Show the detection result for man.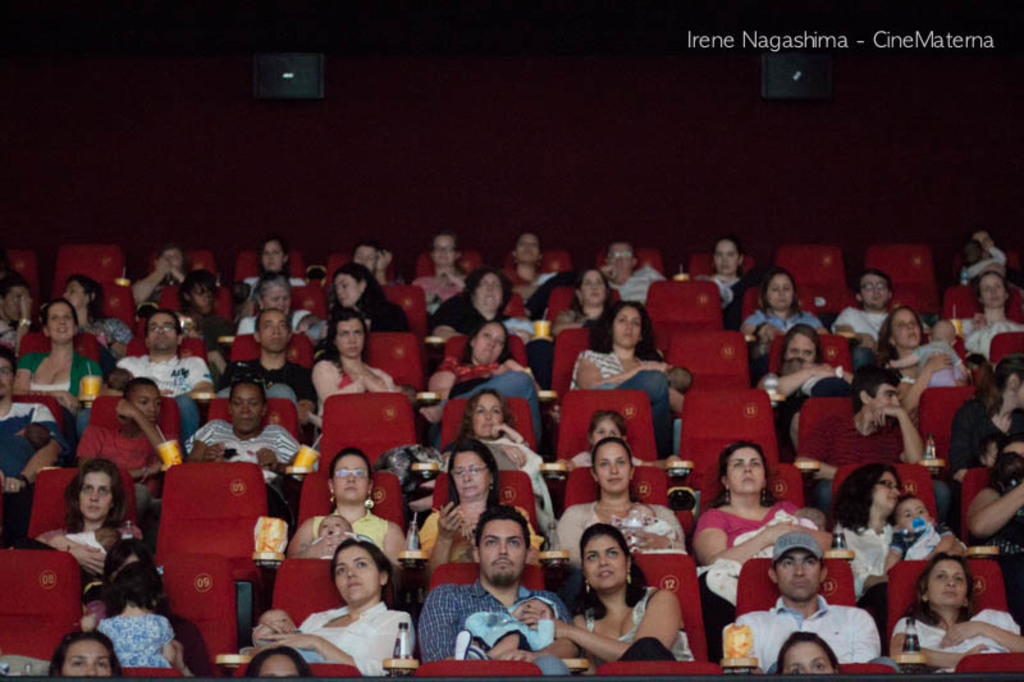
bbox=[419, 505, 582, 654].
